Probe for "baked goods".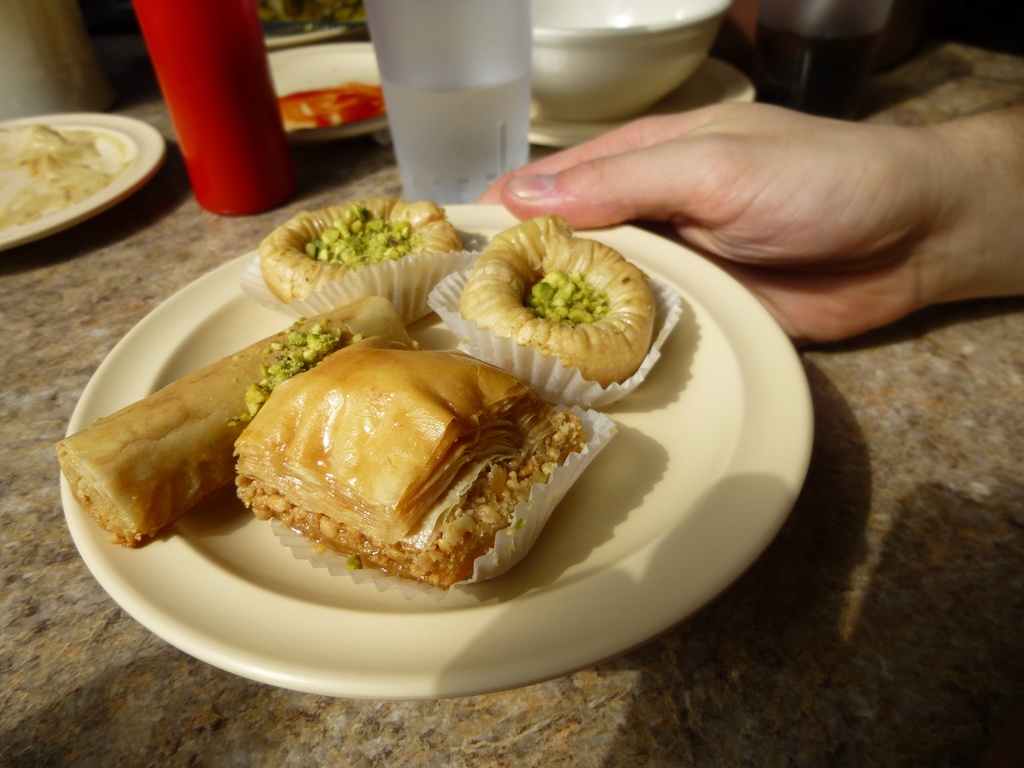
Probe result: bbox=(228, 331, 588, 591).
